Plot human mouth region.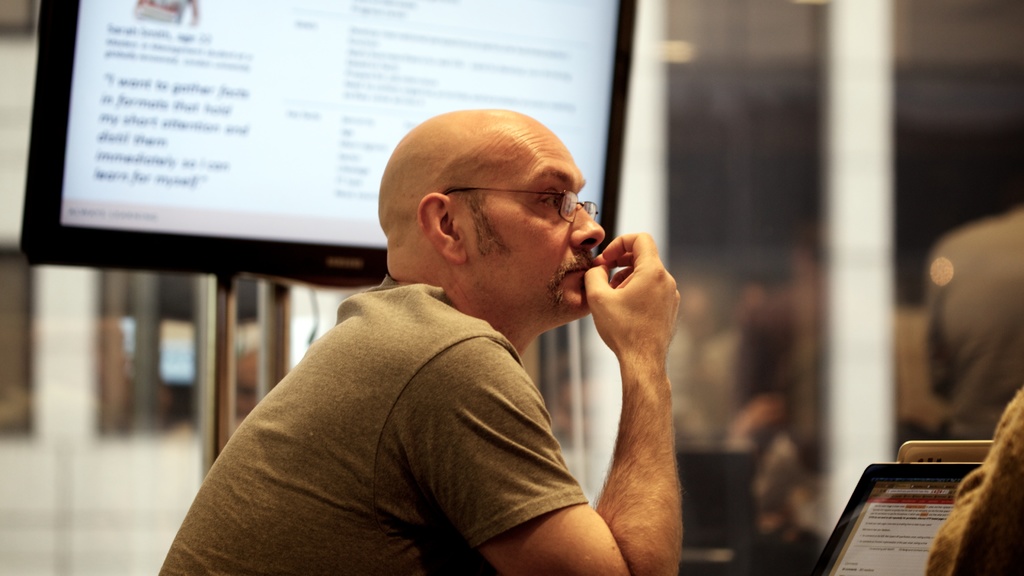
Plotted at detection(569, 261, 590, 275).
